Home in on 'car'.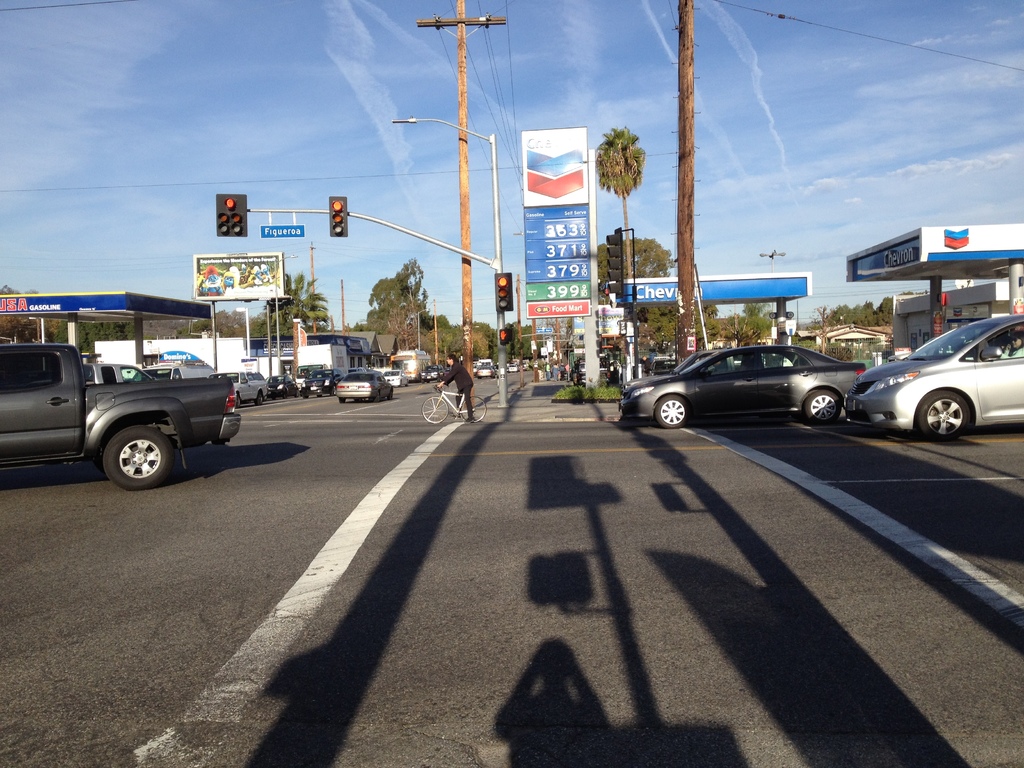
Homed in at 839, 308, 1023, 436.
